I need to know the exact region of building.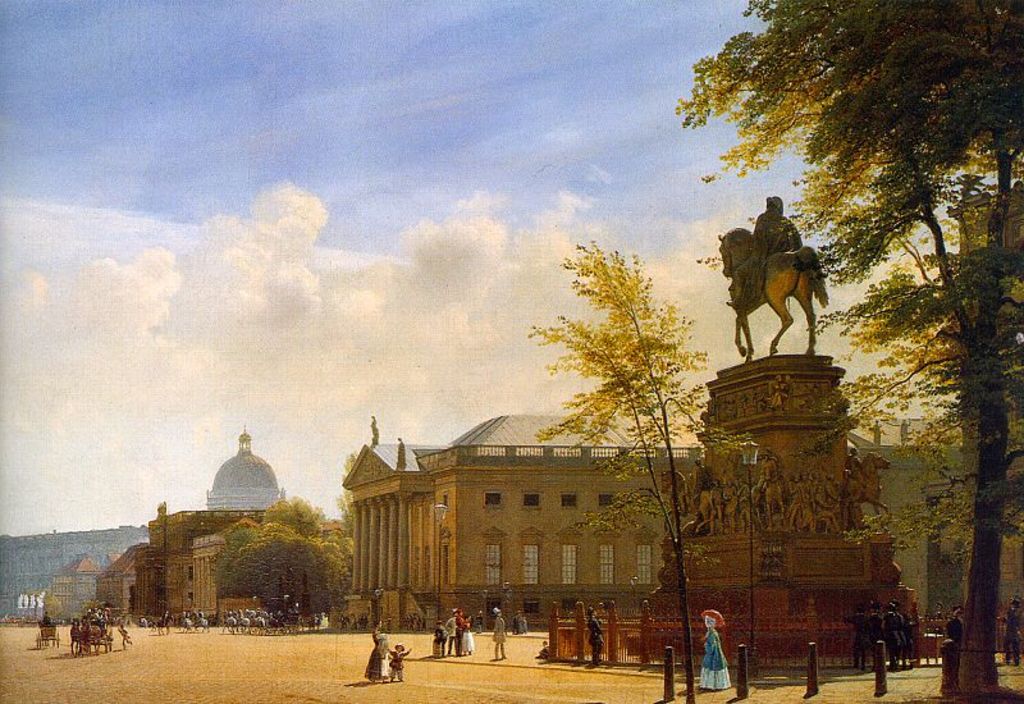
Region: (54, 557, 100, 621).
